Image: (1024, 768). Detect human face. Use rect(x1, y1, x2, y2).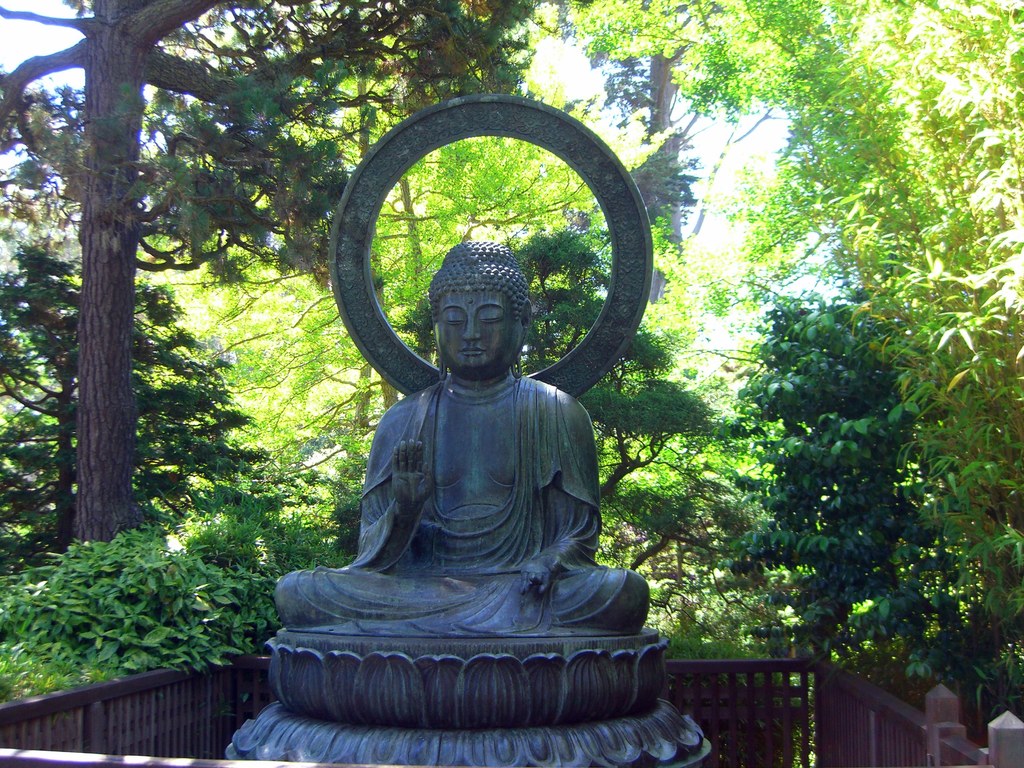
rect(435, 294, 520, 369).
